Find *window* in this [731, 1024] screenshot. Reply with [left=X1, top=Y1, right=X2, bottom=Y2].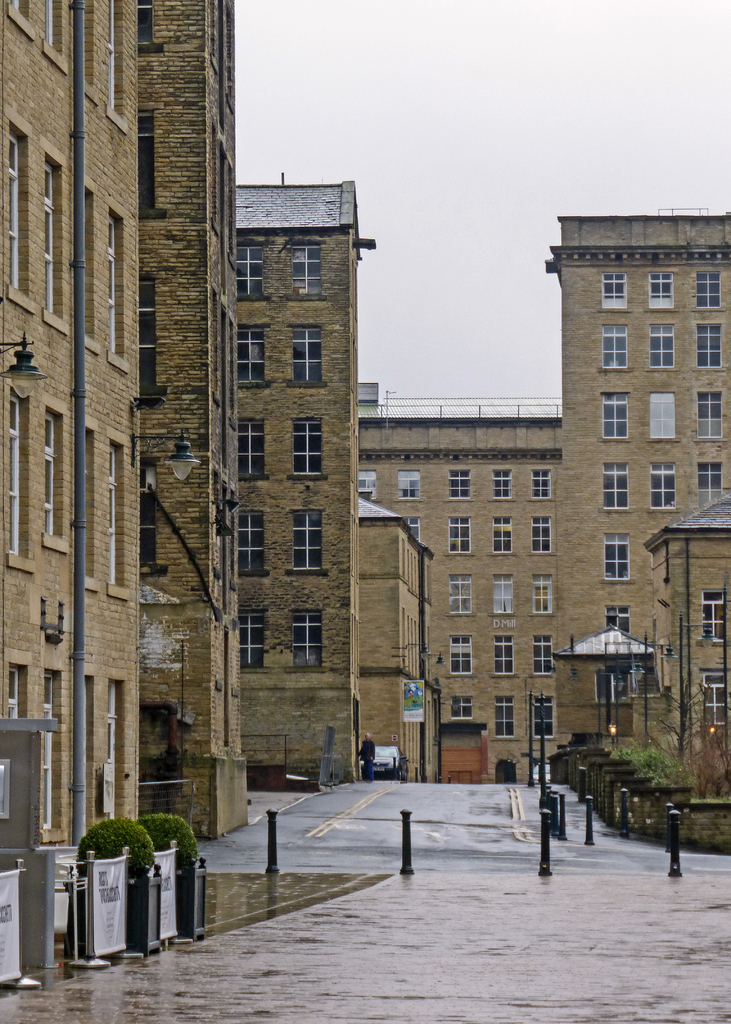
[left=599, top=532, right=631, bottom=581].
